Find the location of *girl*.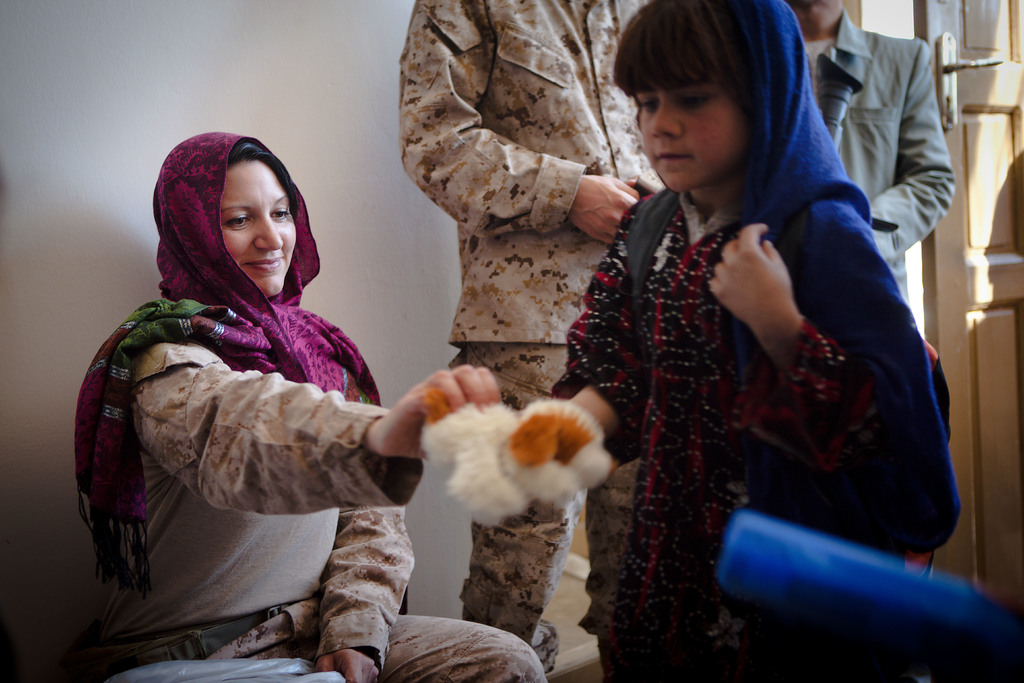
Location: x1=72 y1=130 x2=543 y2=682.
